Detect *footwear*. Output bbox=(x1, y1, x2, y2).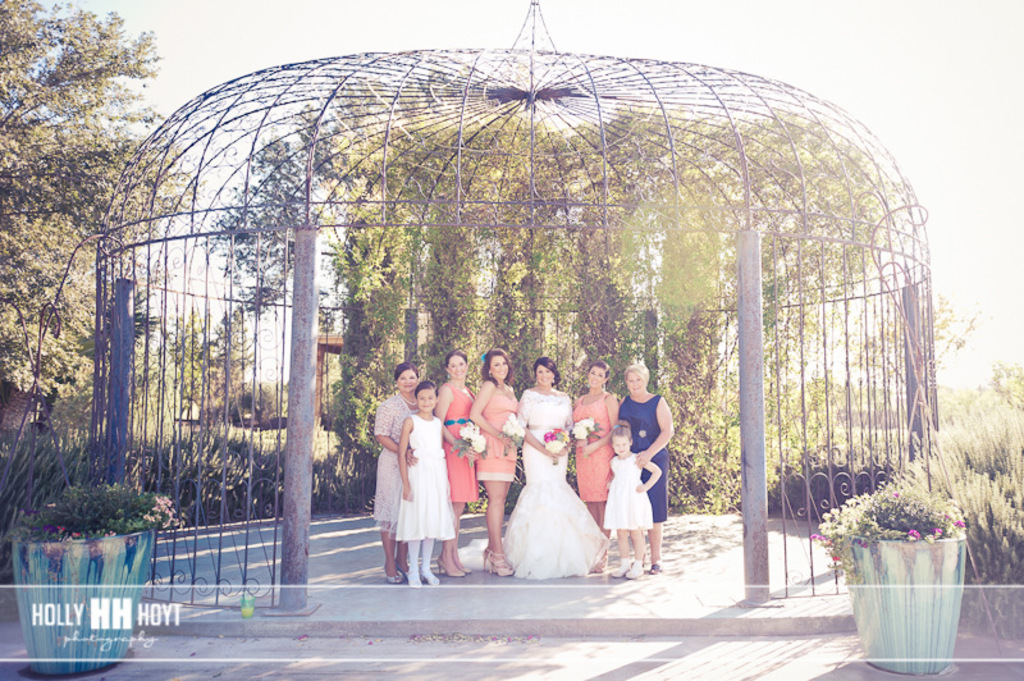
bbox=(407, 559, 421, 589).
